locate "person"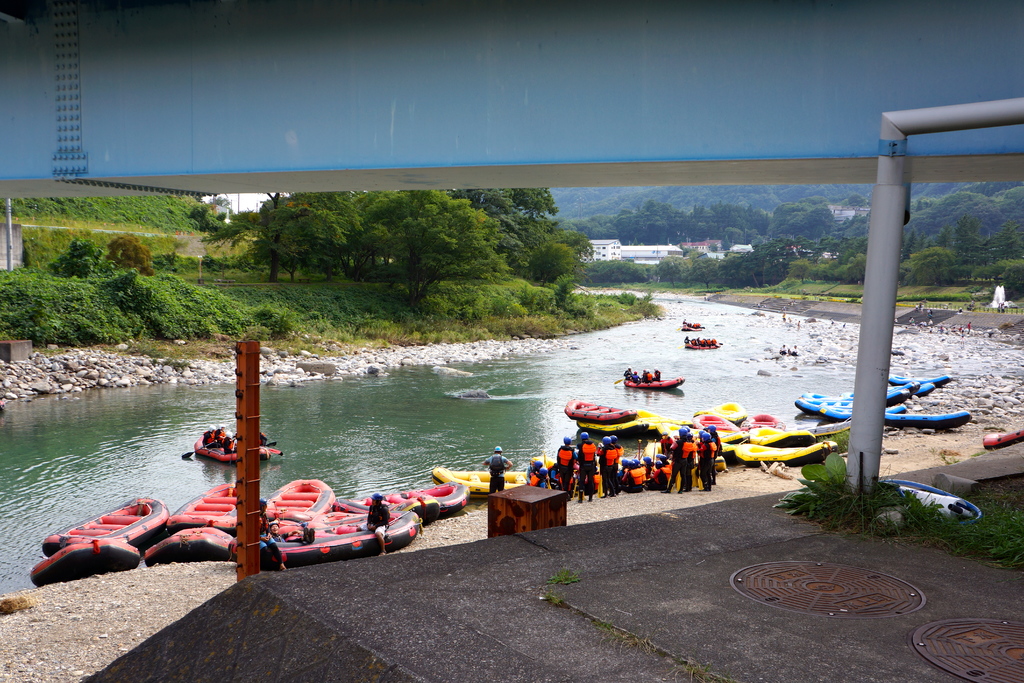
(left=664, top=423, right=700, bottom=490)
